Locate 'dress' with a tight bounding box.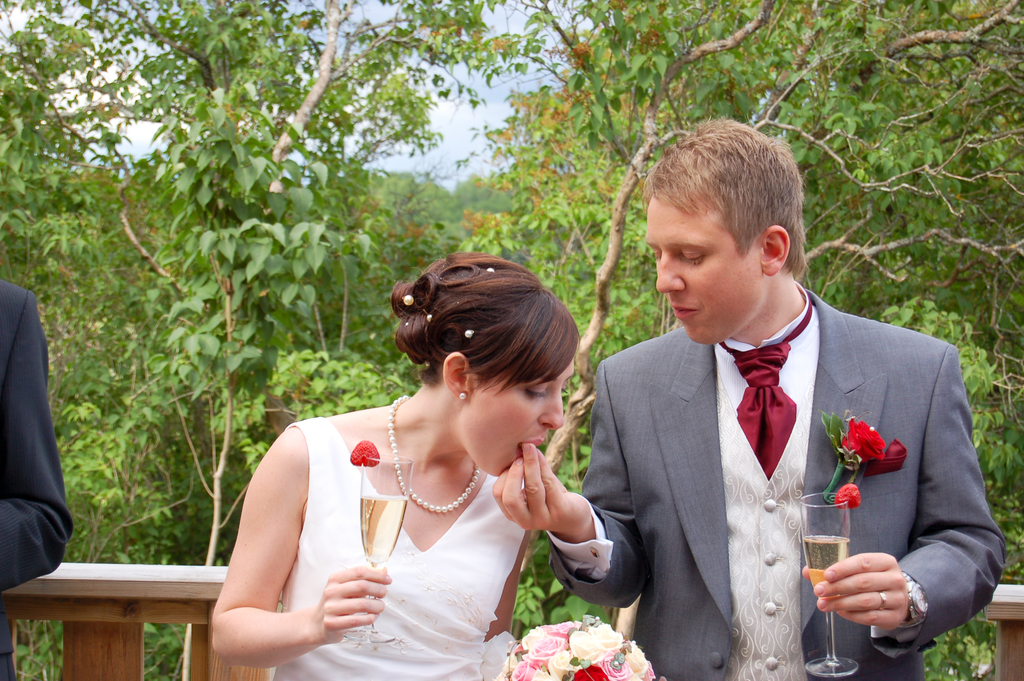
box=[263, 416, 525, 680].
